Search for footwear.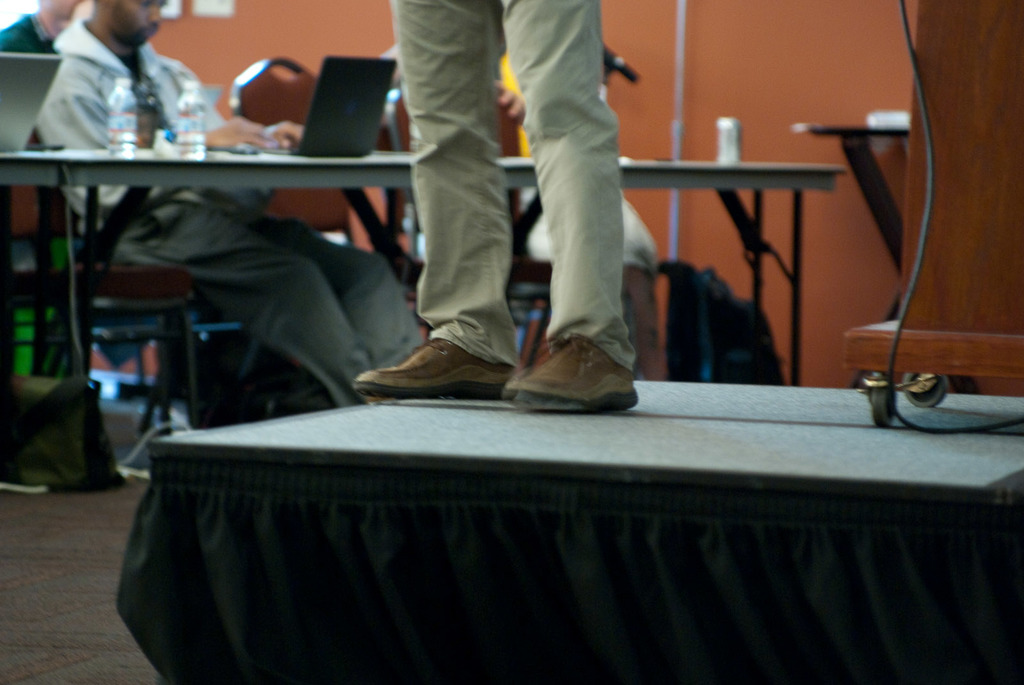
Found at x1=353 y1=313 x2=529 y2=401.
